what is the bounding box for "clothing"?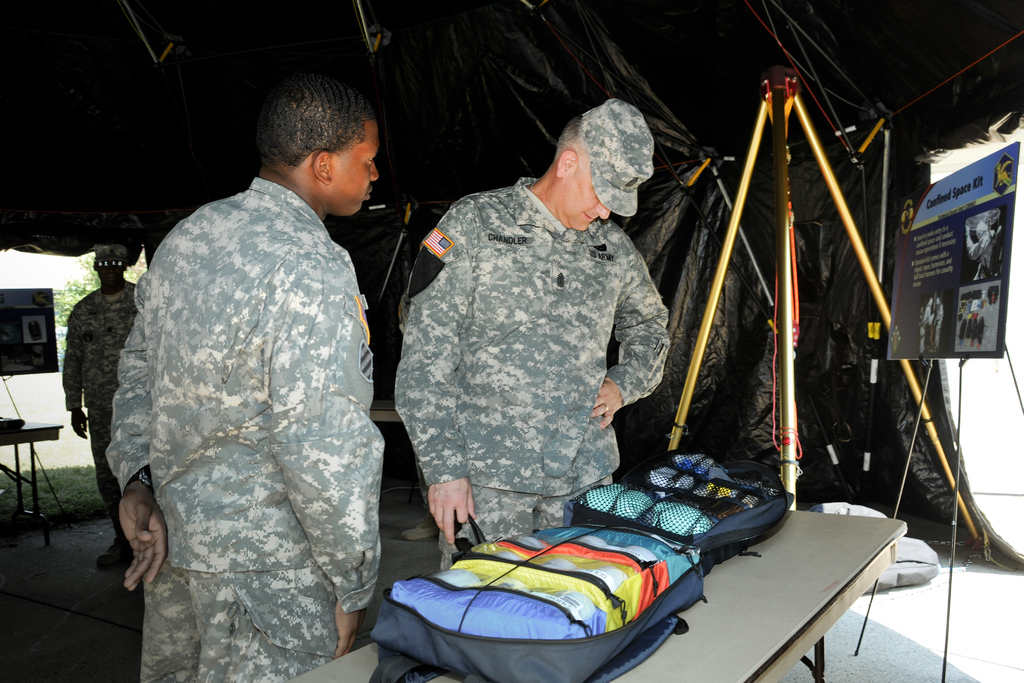
(100, 119, 392, 662).
